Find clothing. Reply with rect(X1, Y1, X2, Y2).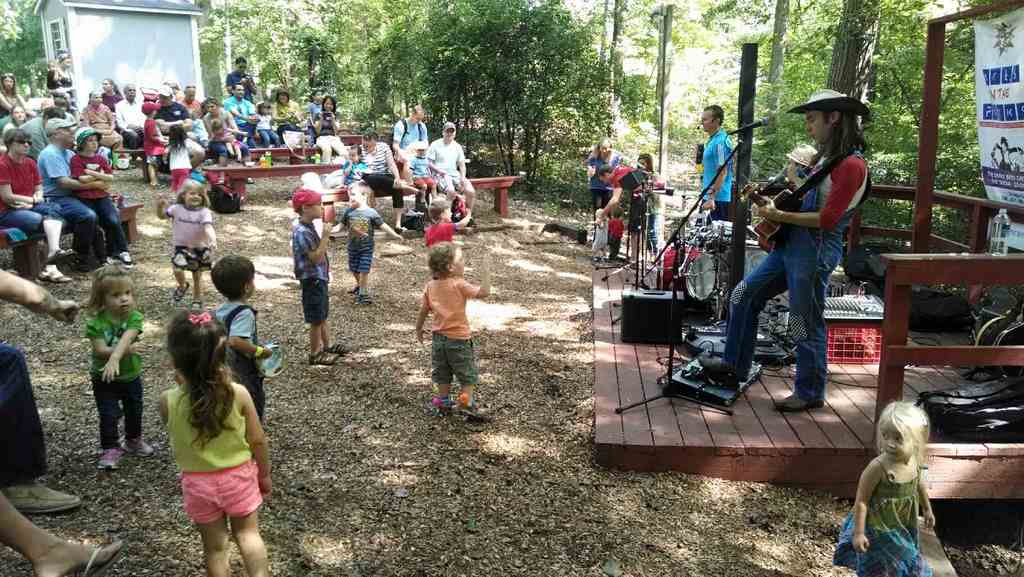
rect(611, 164, 646, 235).
